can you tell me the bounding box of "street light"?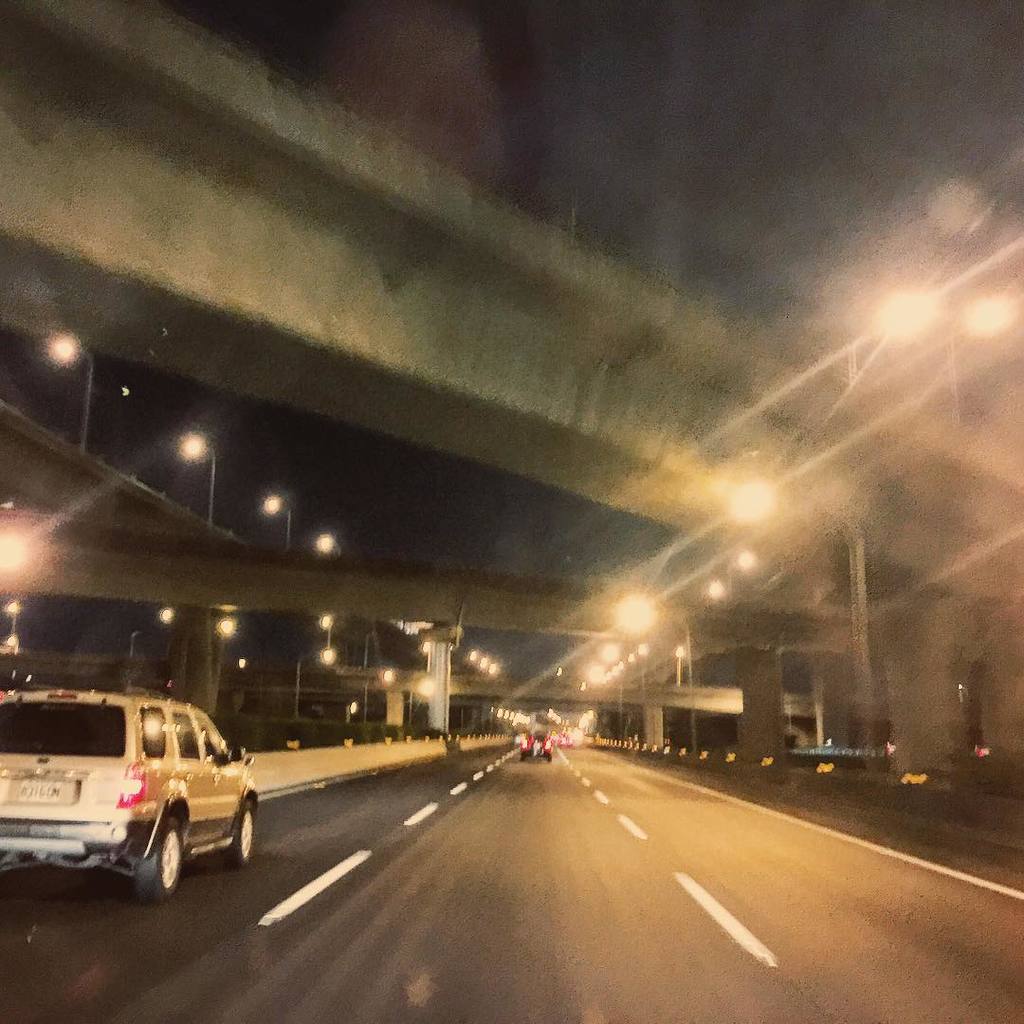
[364,655,396,735].
